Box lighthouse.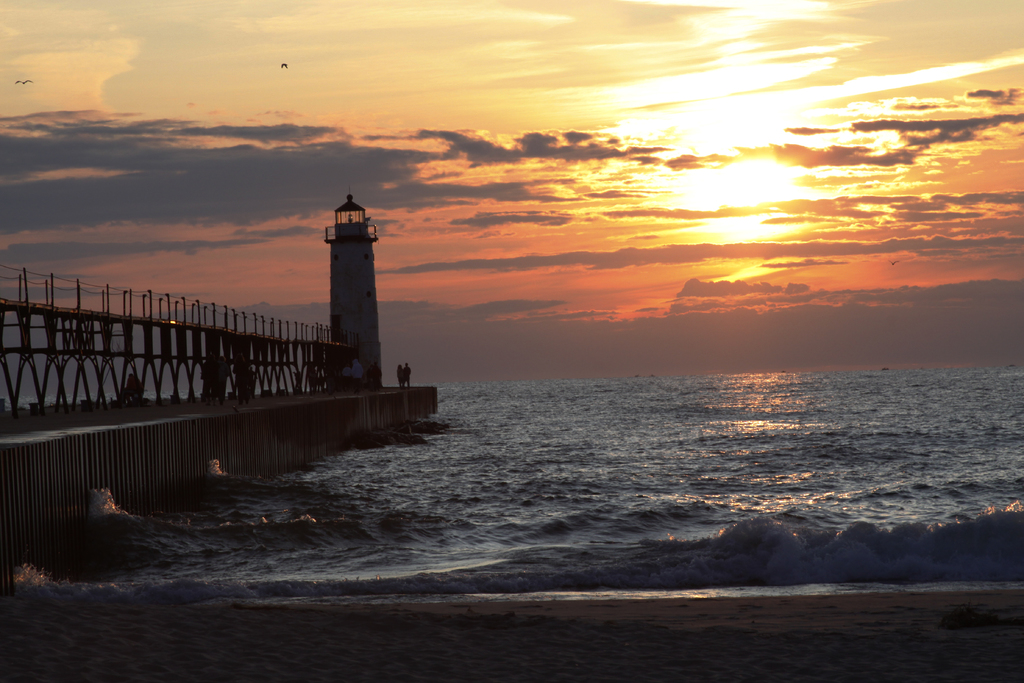
{"left": 289, "top": 153, "right": 405, "bottom": 412}.
